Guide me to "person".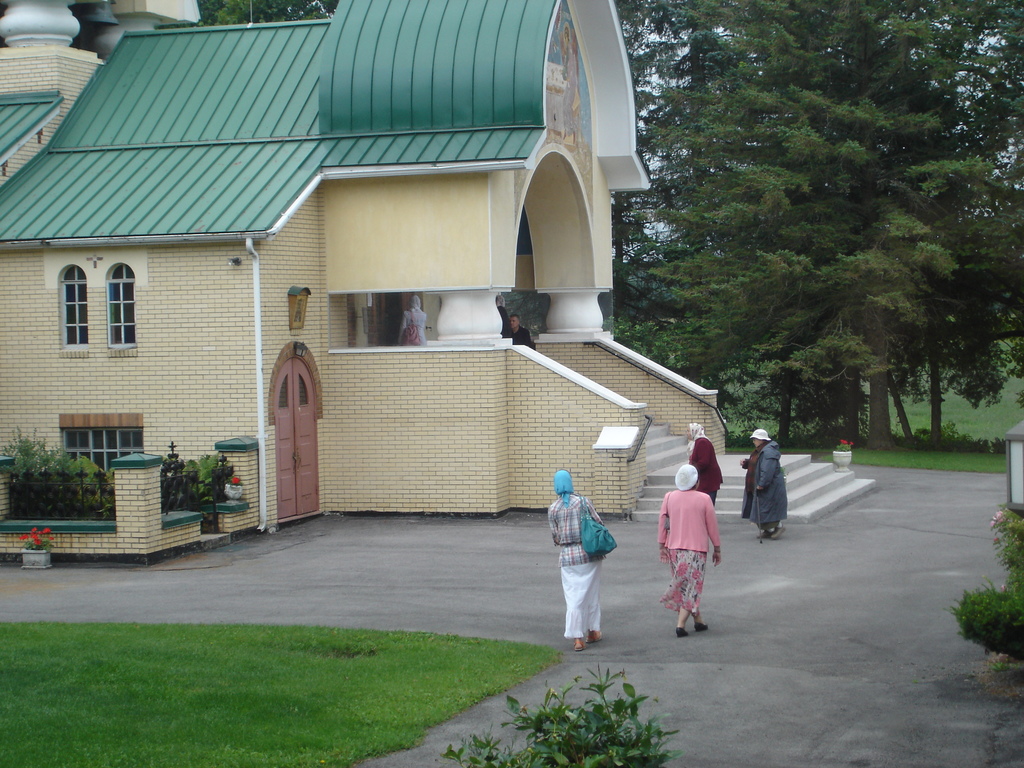
Guidance: 659, 453, 724, 637.
